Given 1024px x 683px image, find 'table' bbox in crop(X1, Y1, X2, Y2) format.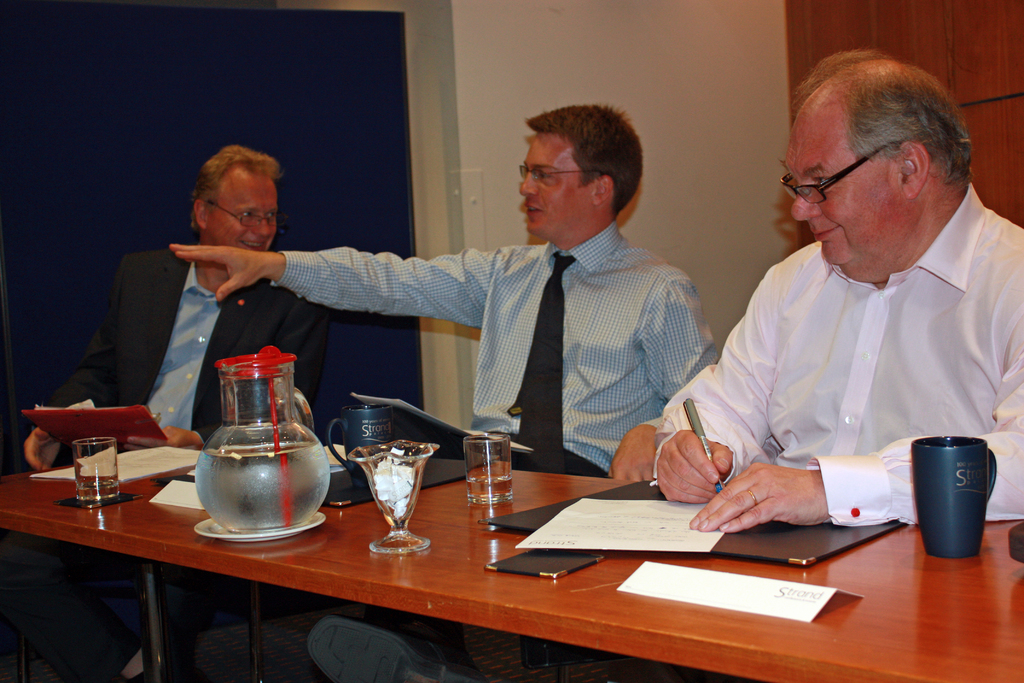
crop(0, 424, 1023, 682).
